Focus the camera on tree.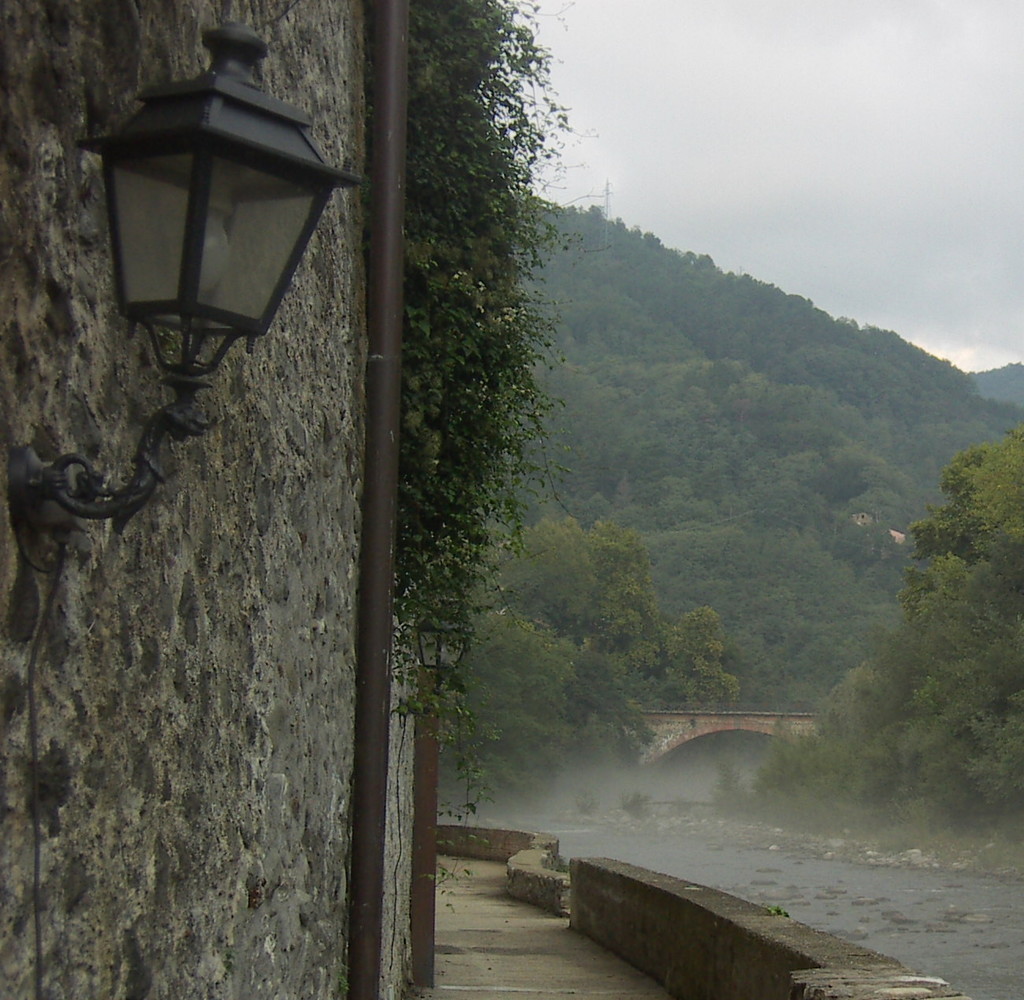
Focus region: crop(706, 428, 1023, 860).
